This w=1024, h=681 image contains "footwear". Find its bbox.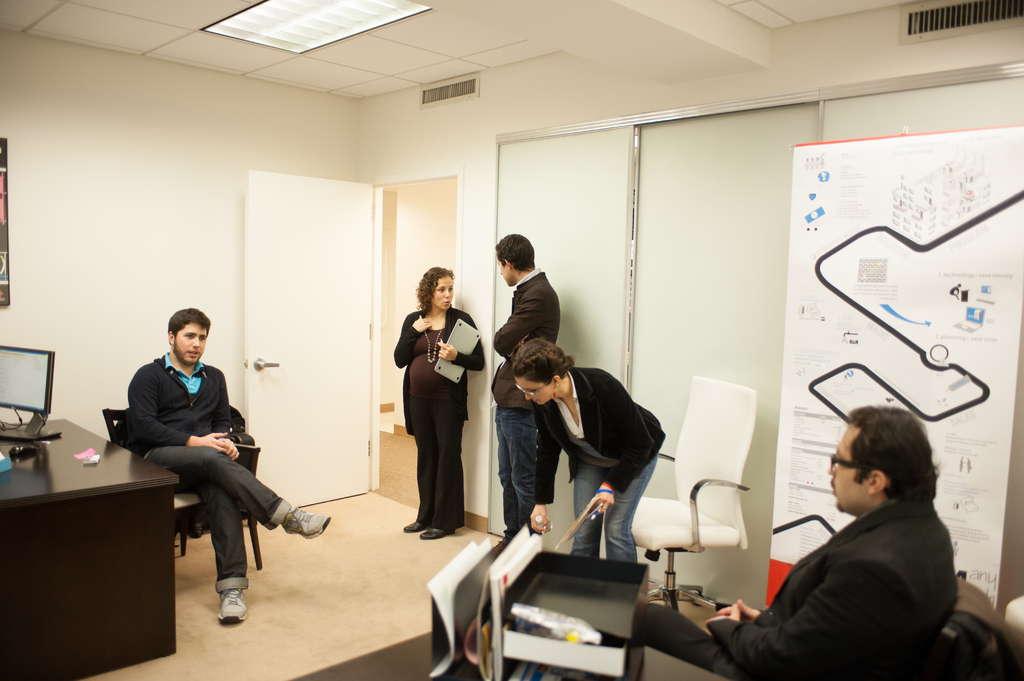
bbox=(284, 503, 333, 540).
